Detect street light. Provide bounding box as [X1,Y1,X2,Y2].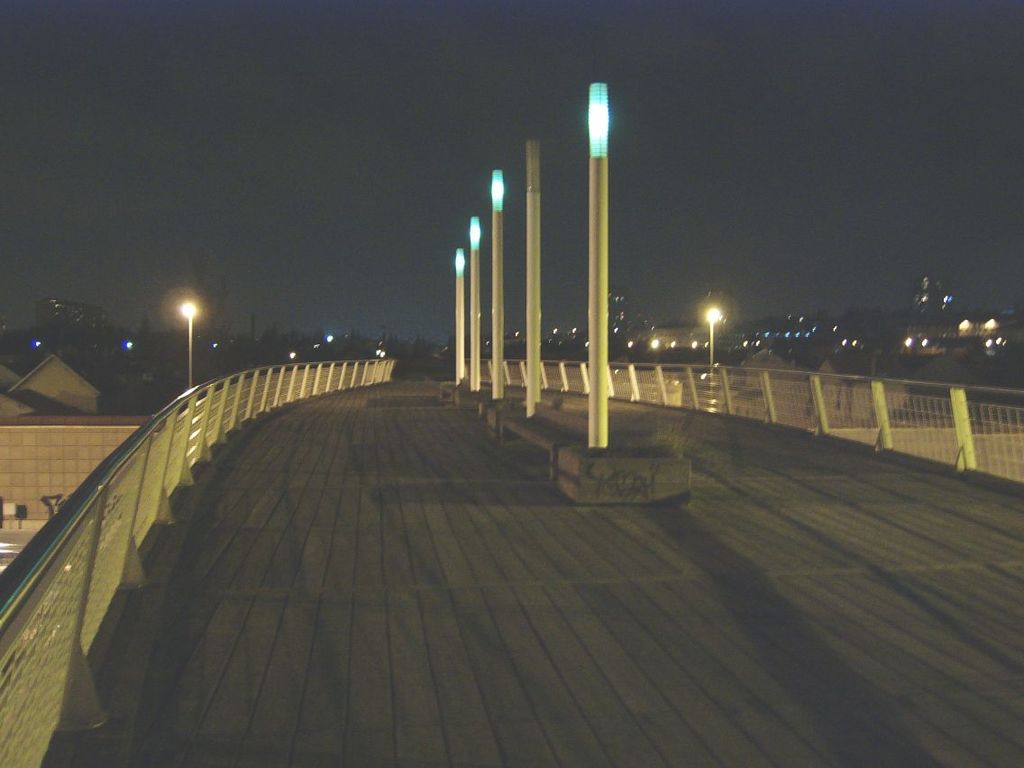
[526,134,543,414].
